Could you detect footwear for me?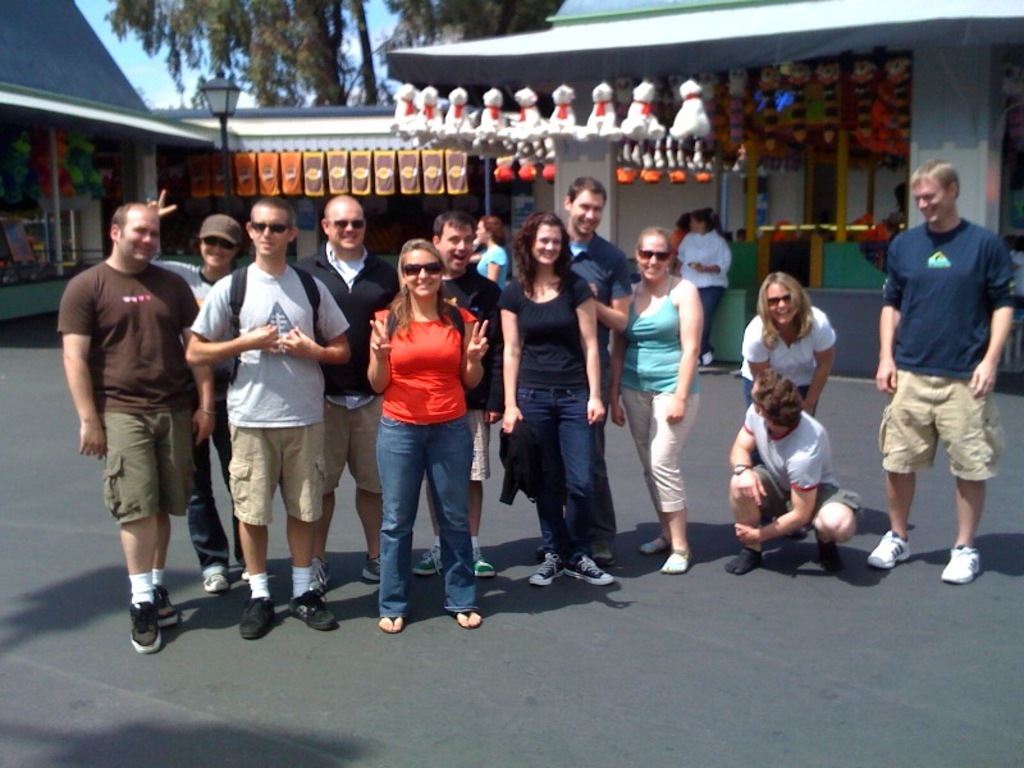
Detection result: rect(449, 607, 486, 632).
